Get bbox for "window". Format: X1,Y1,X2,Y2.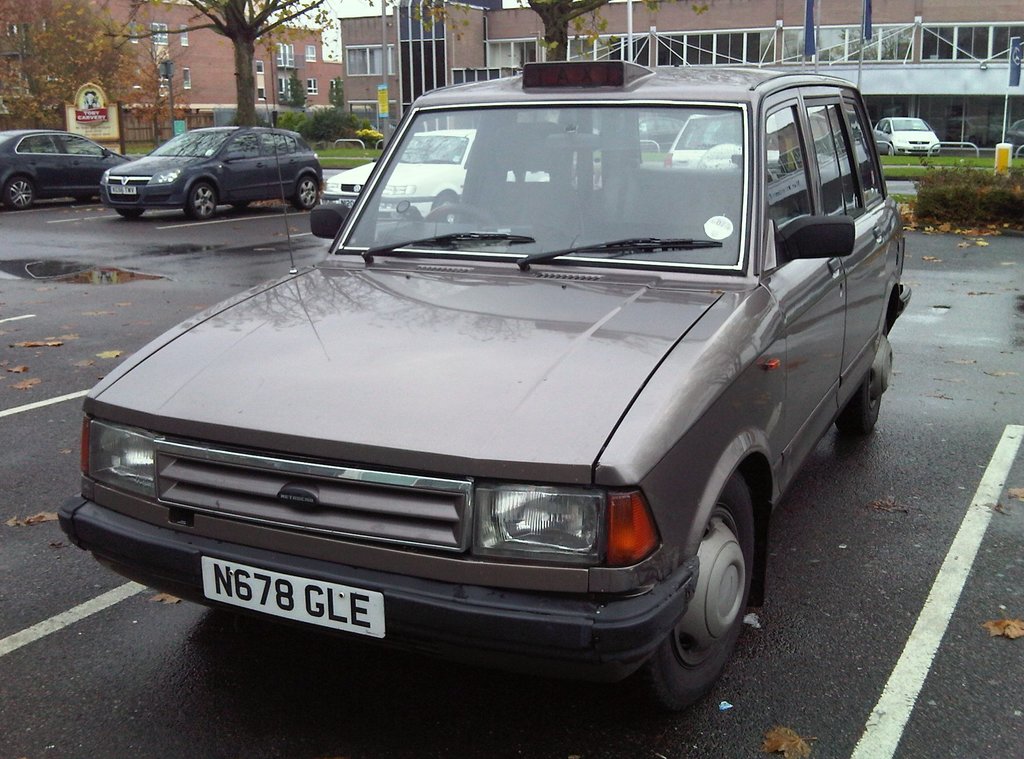
765,106,797,271.
